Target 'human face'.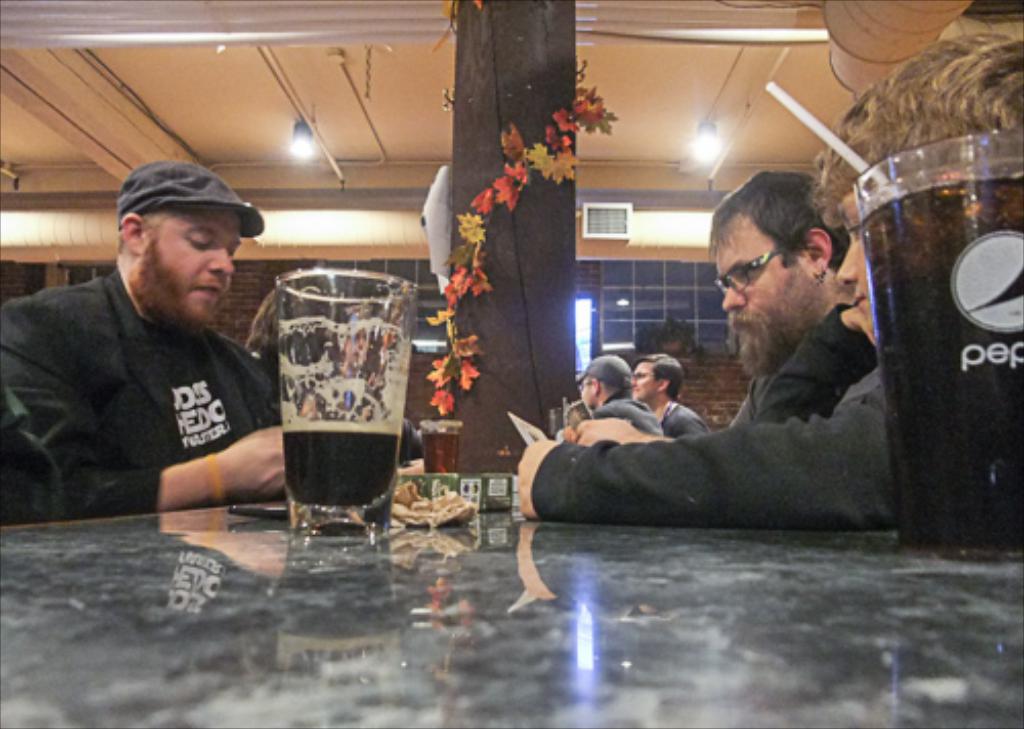
Target region: bbox(631, 360, 657, 403).
